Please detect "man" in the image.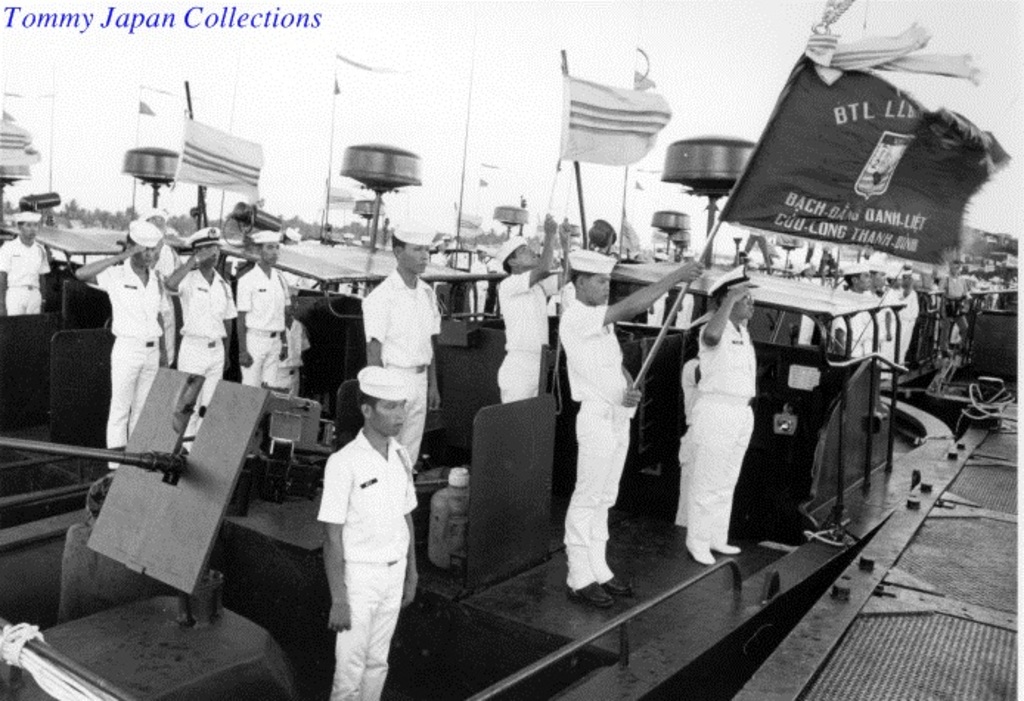
357 214 449 497.
